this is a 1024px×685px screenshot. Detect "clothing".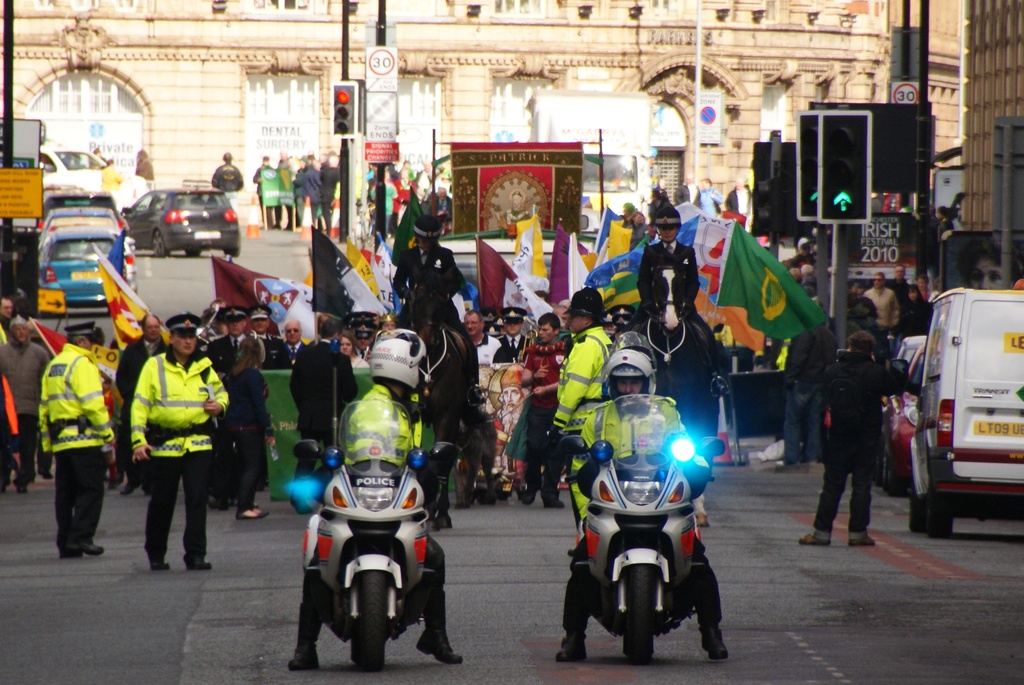
(901, 300, 929, 326).
